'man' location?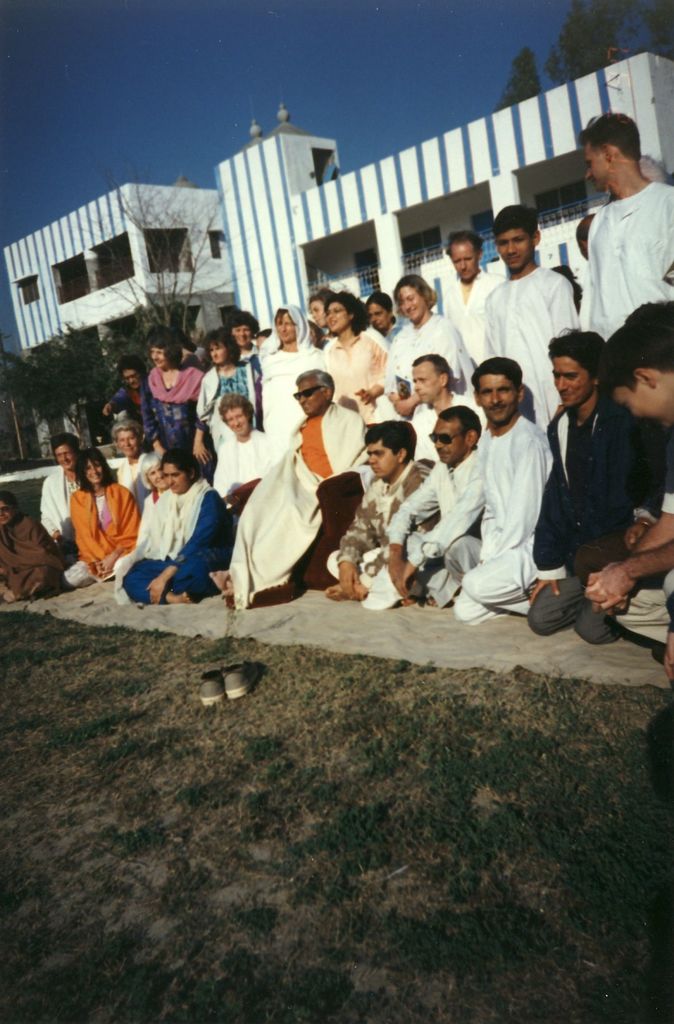
x1=577, y1=105, x2=673, y2=342
